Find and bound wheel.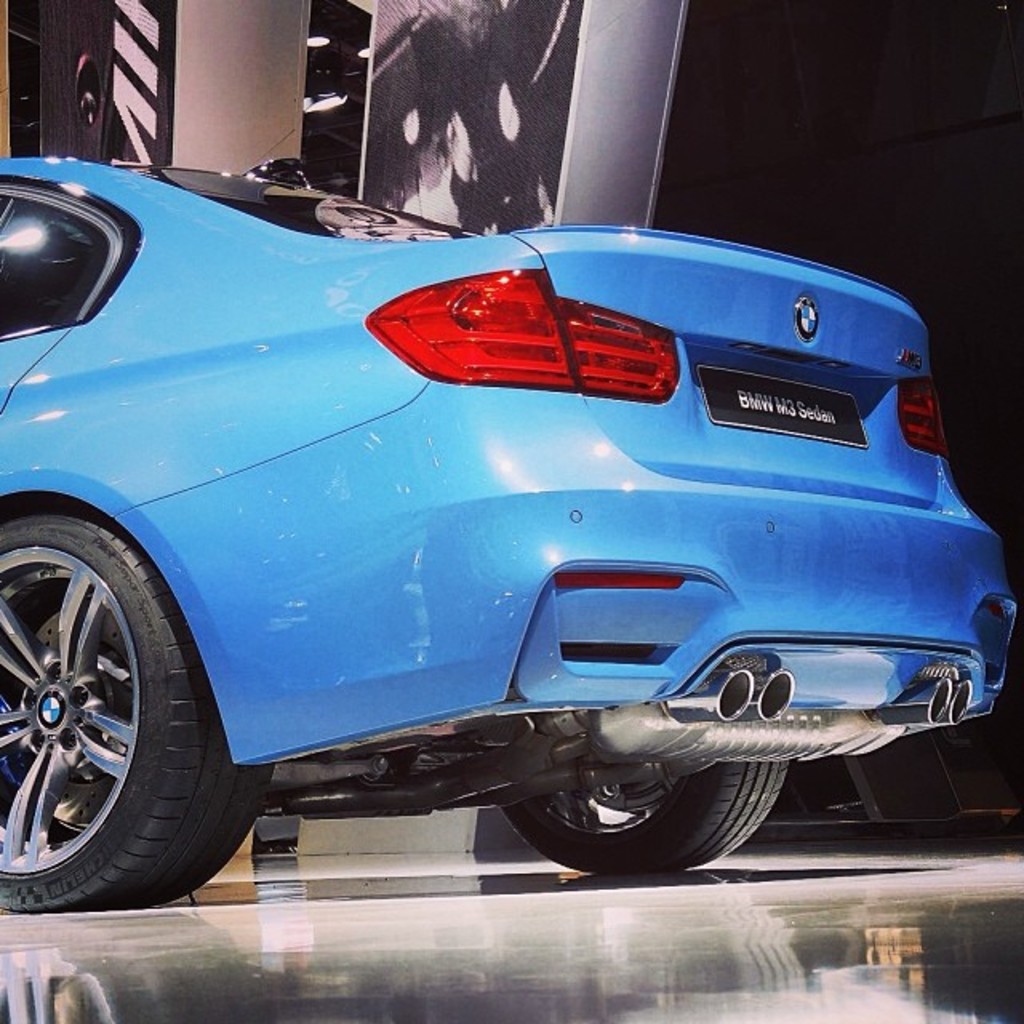
Bound: crop(2, 474, 256, 925).
